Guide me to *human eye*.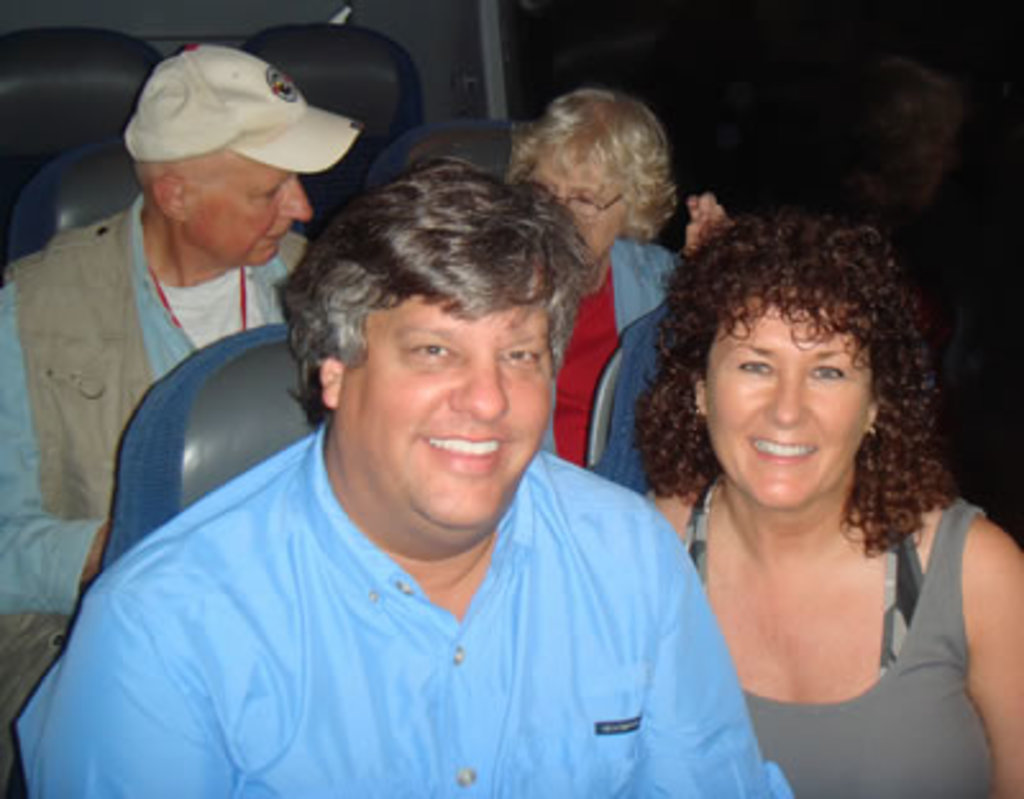
Guidance: BBox(737, 353, 771, 382).
